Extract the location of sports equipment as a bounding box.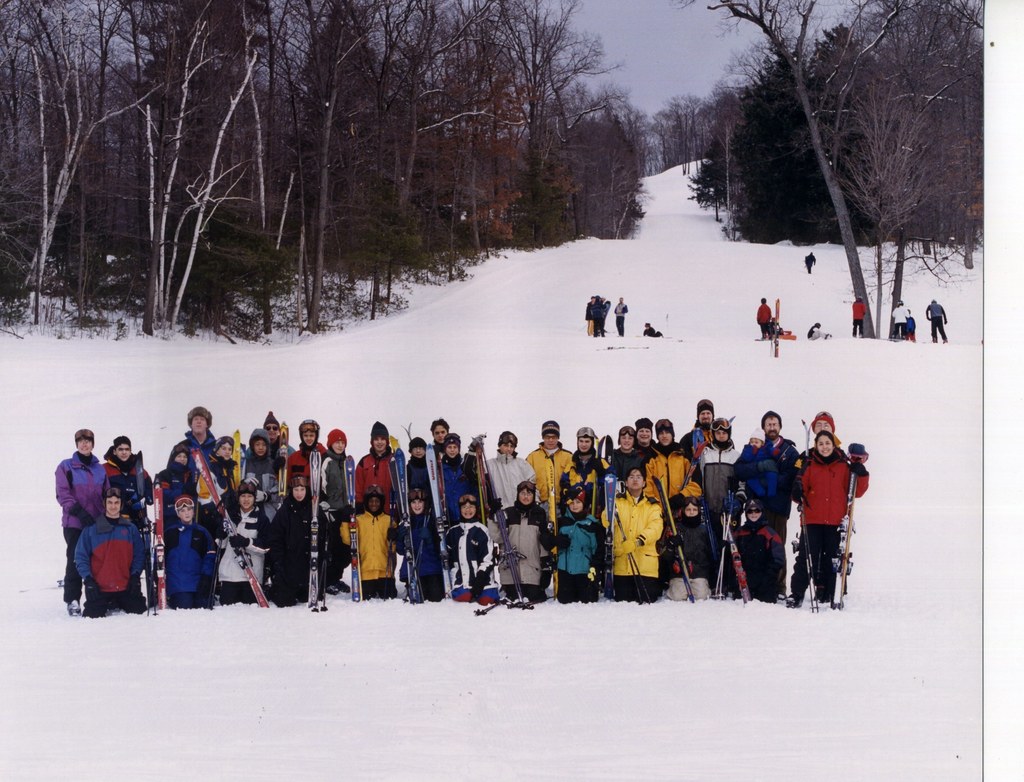
select_region(693, 426, 703, 467).
